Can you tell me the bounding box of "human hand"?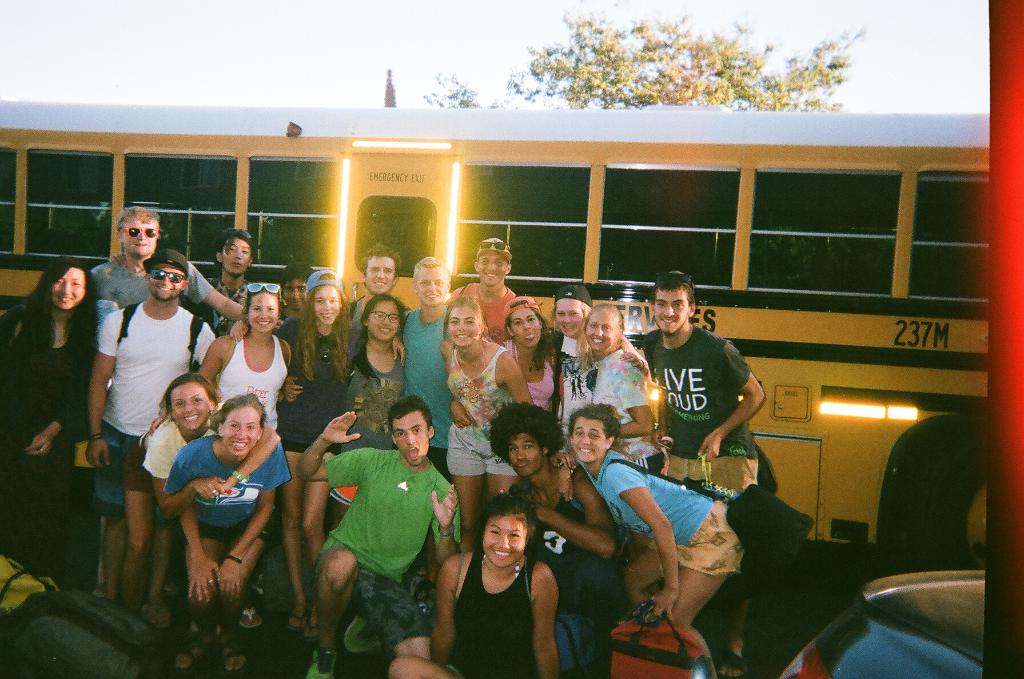
rect(392, 335, 407, 366).
